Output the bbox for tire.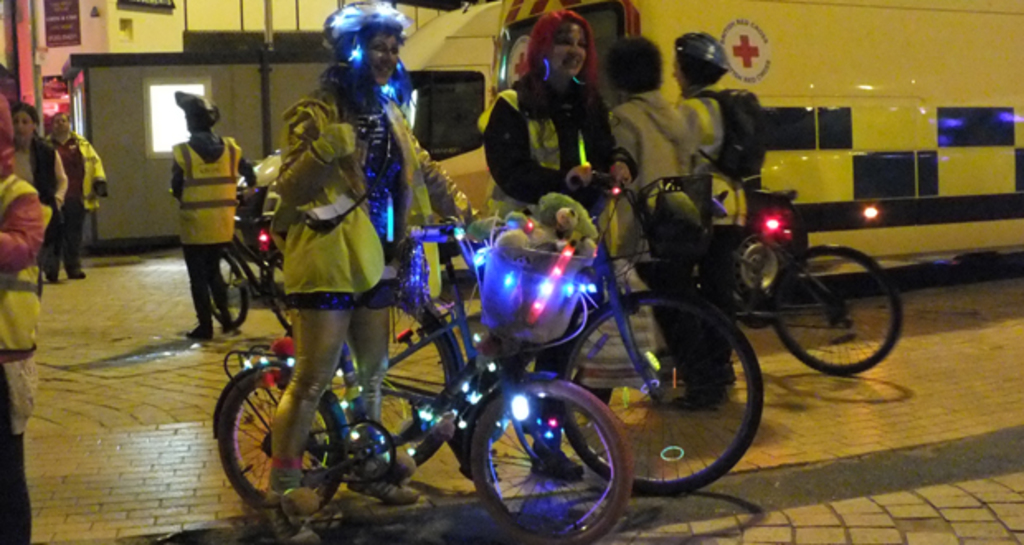
pyautogui.locateOnScreen(471, 373, 618, 524).
